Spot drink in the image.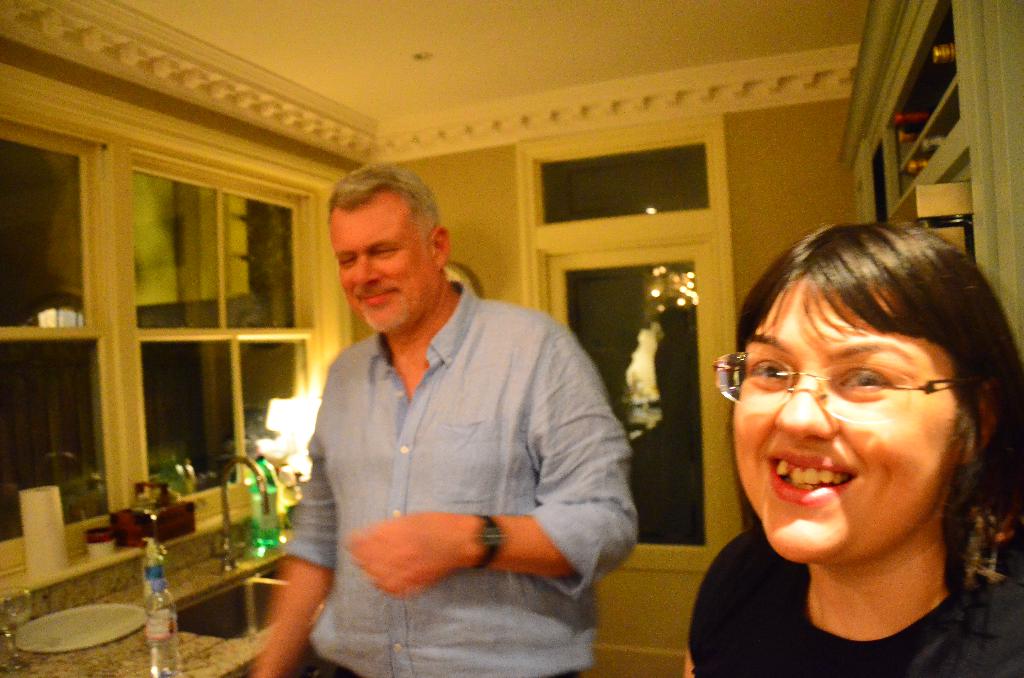
drink found at [left=151, top=611, right=180, bottom=677].
